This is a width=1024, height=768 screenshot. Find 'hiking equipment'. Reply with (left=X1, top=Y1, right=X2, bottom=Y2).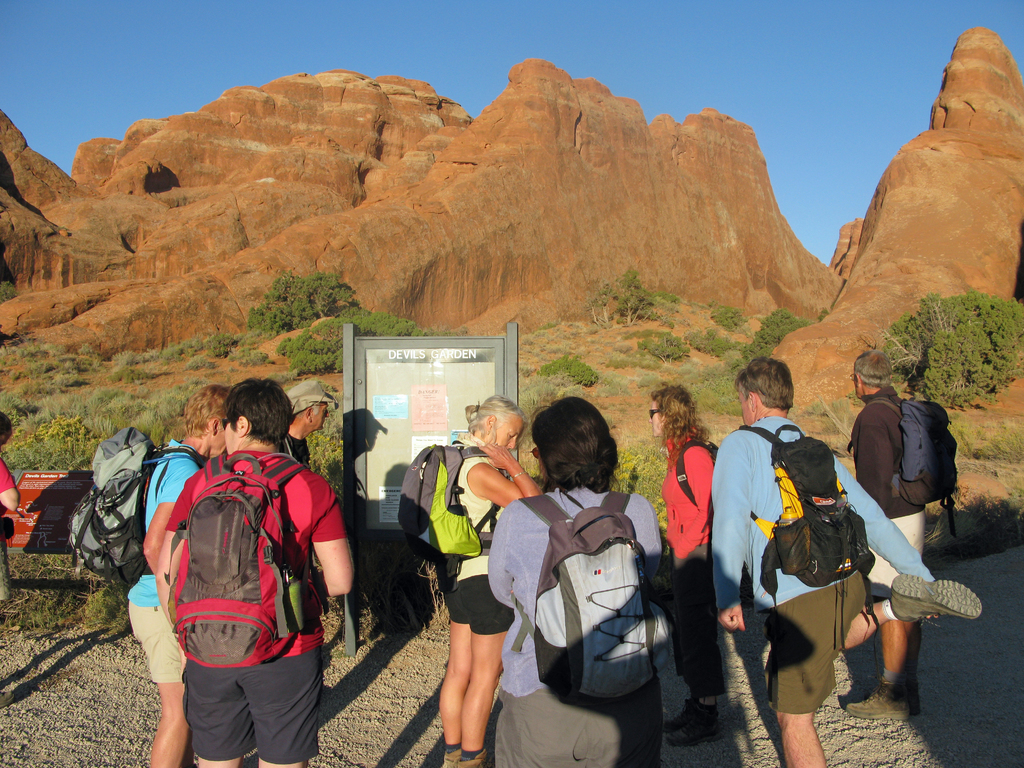
(left=673, top=438, right=722, bottom=508).
